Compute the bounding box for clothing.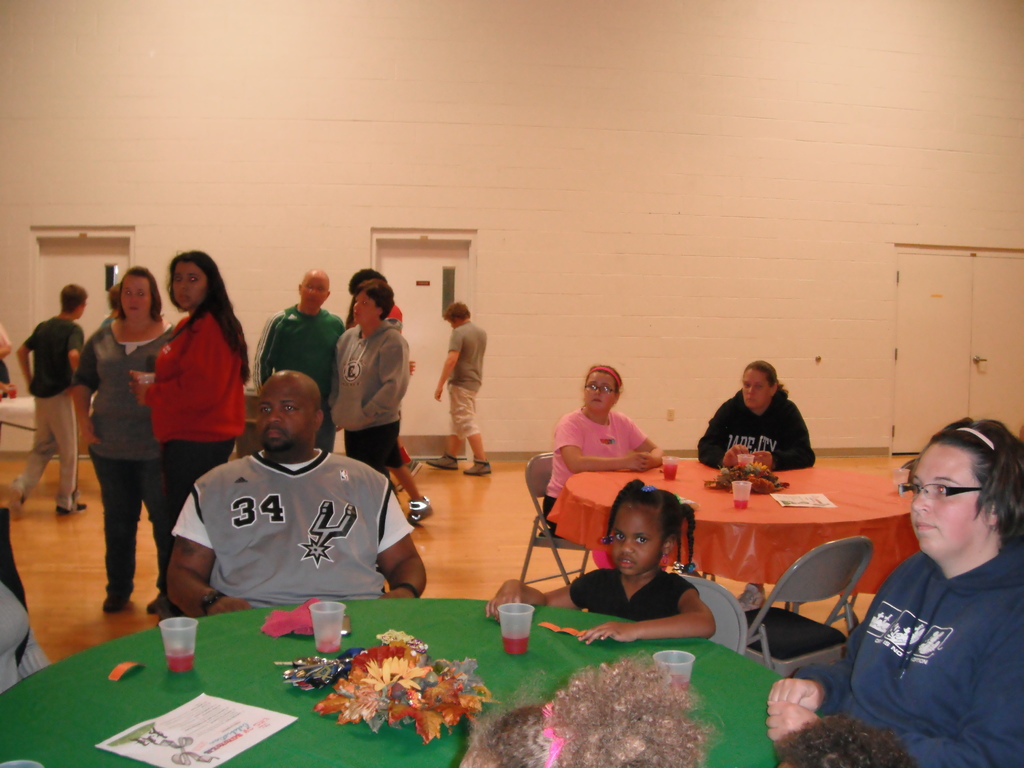
<region>0, 507, 40, 699</region>.
